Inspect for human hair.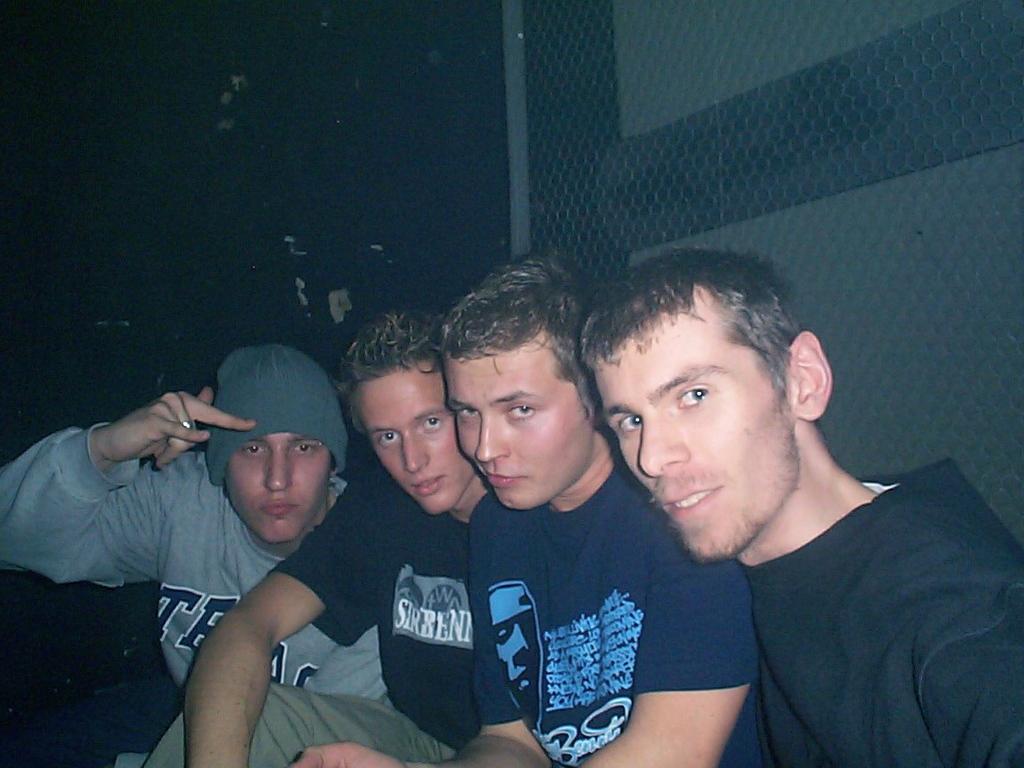
Inspection: box=[329, 308, 443, 438].
